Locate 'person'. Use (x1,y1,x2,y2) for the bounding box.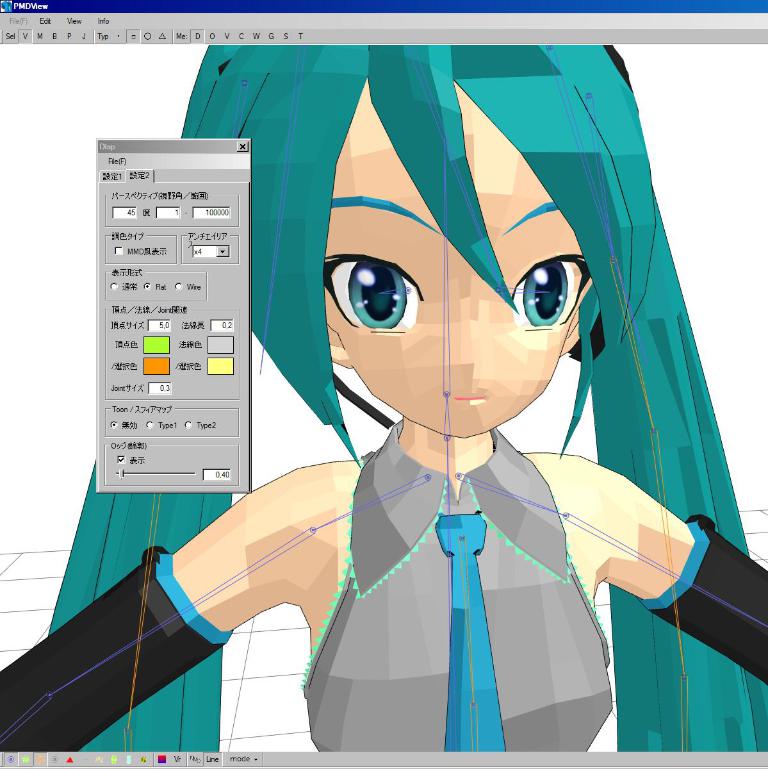
(143,45,730,768).
